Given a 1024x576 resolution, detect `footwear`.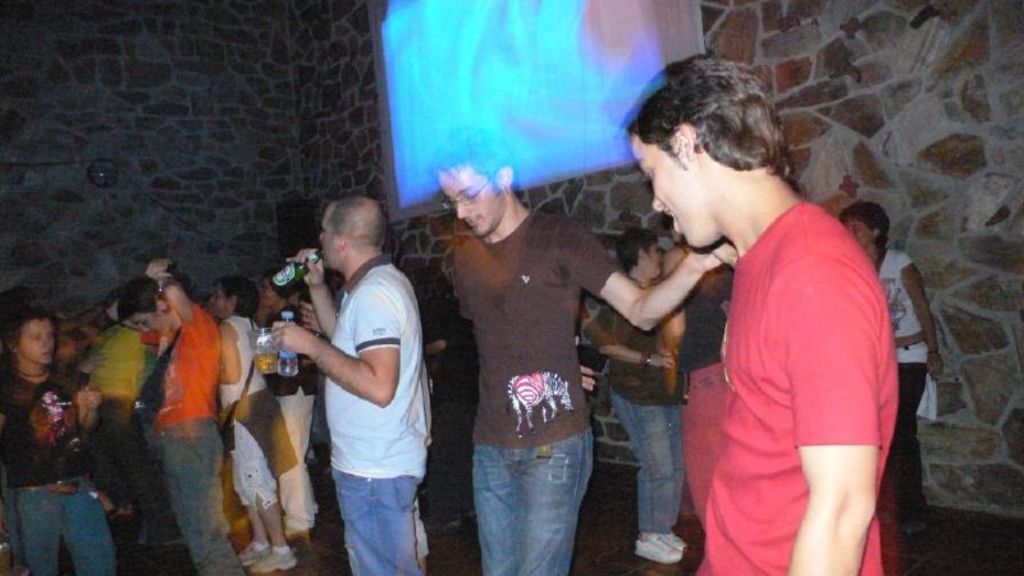
box=[897, 516, 927, 538].
